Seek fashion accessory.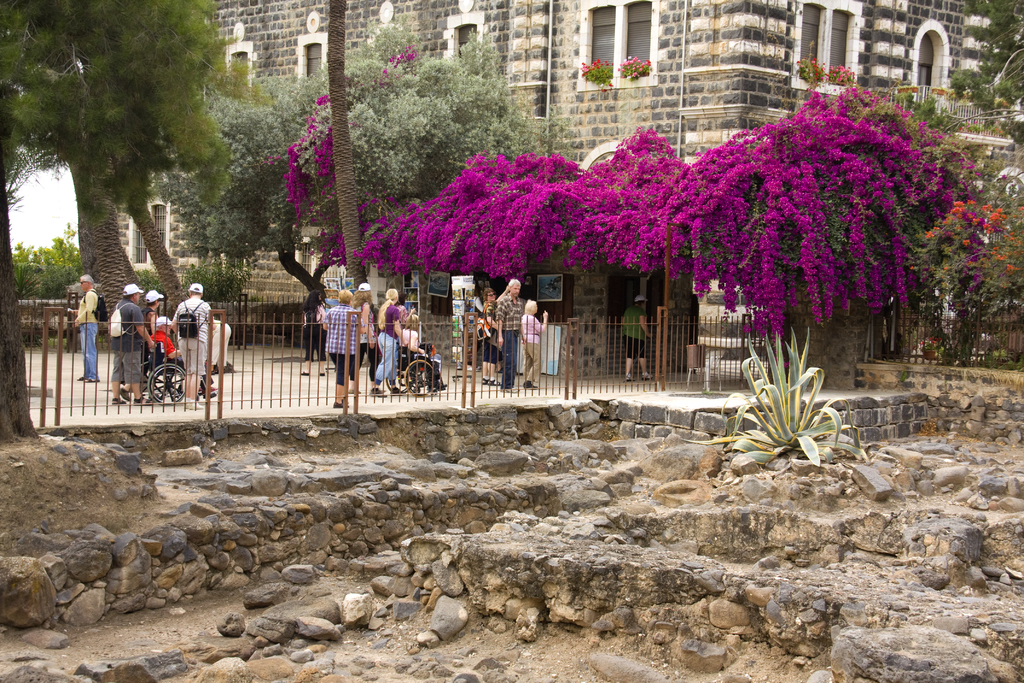
(144, 290, 164, 303).
